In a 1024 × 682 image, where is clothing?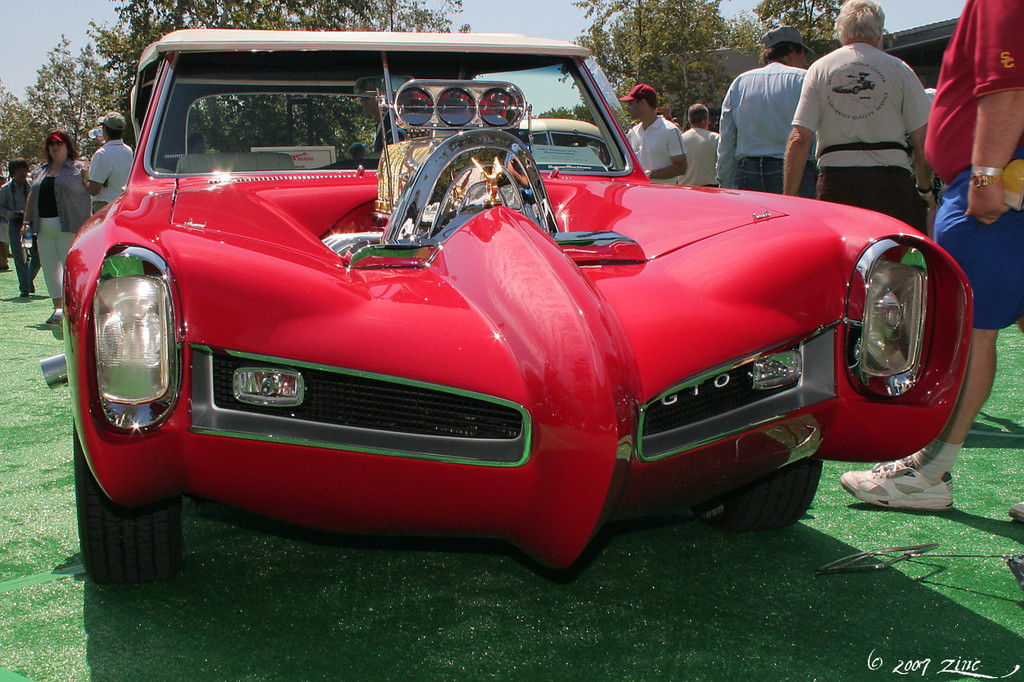
684, 124, 719, 195.
